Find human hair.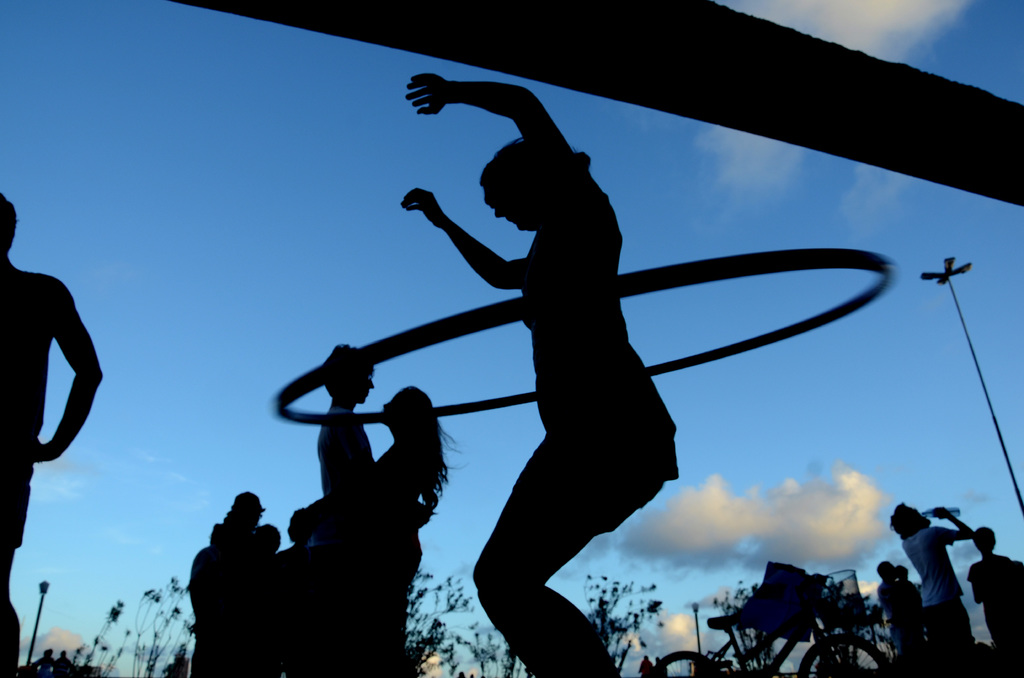
879 562 896 579.
